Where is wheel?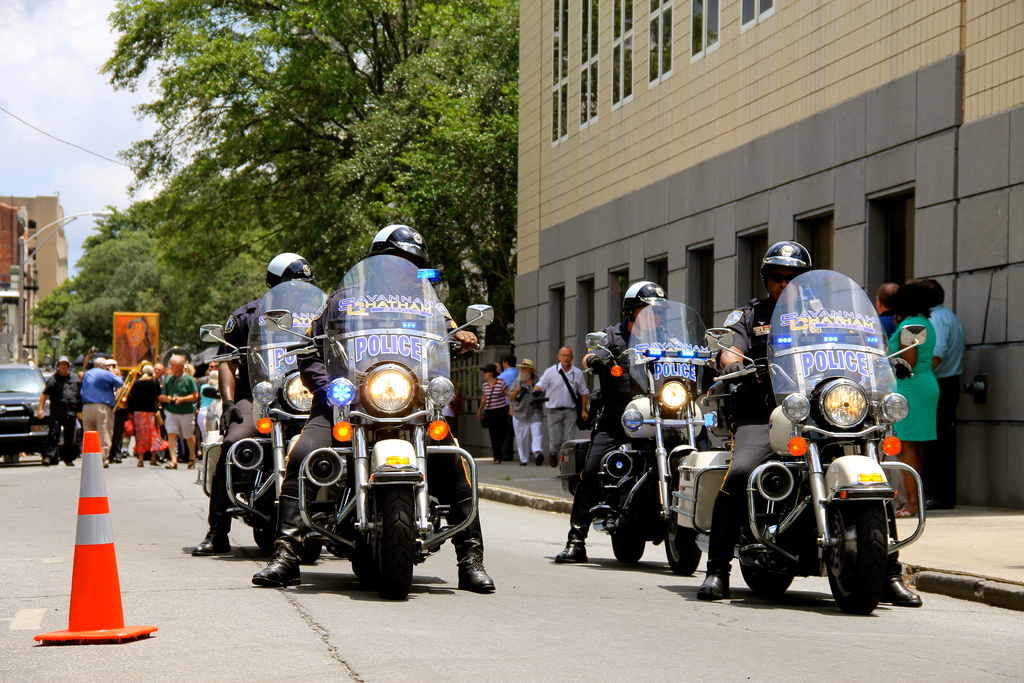
bbox(662, 477, 703, 581).
